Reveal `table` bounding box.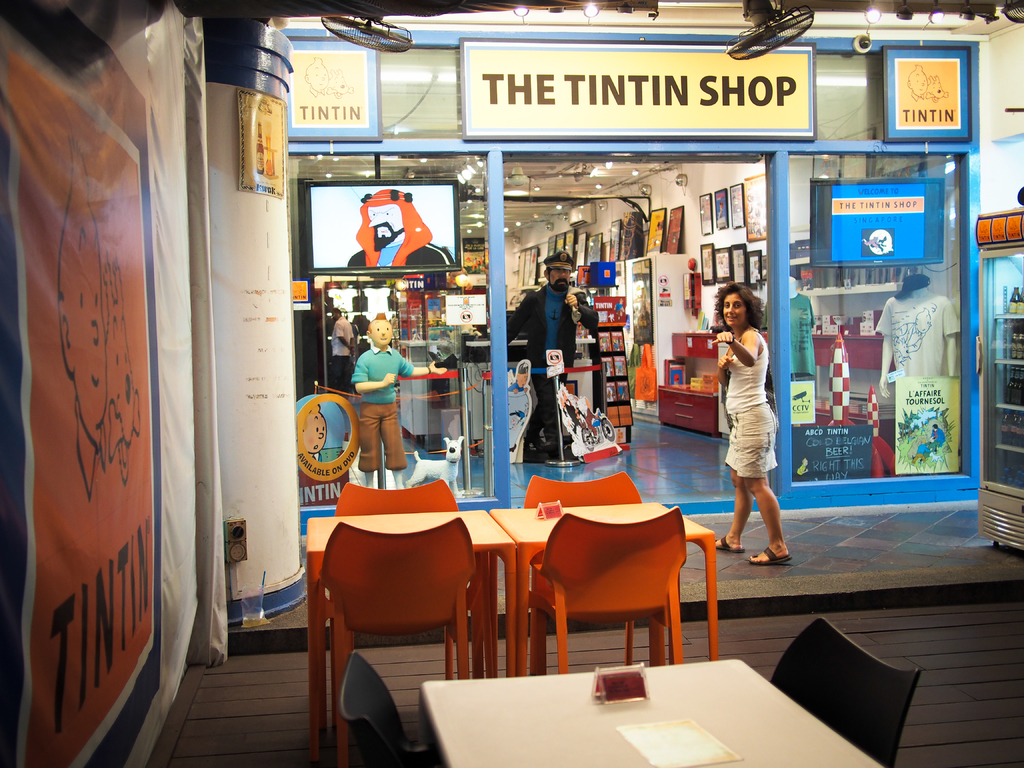
Revealed: 490, 499, 716, 673.
